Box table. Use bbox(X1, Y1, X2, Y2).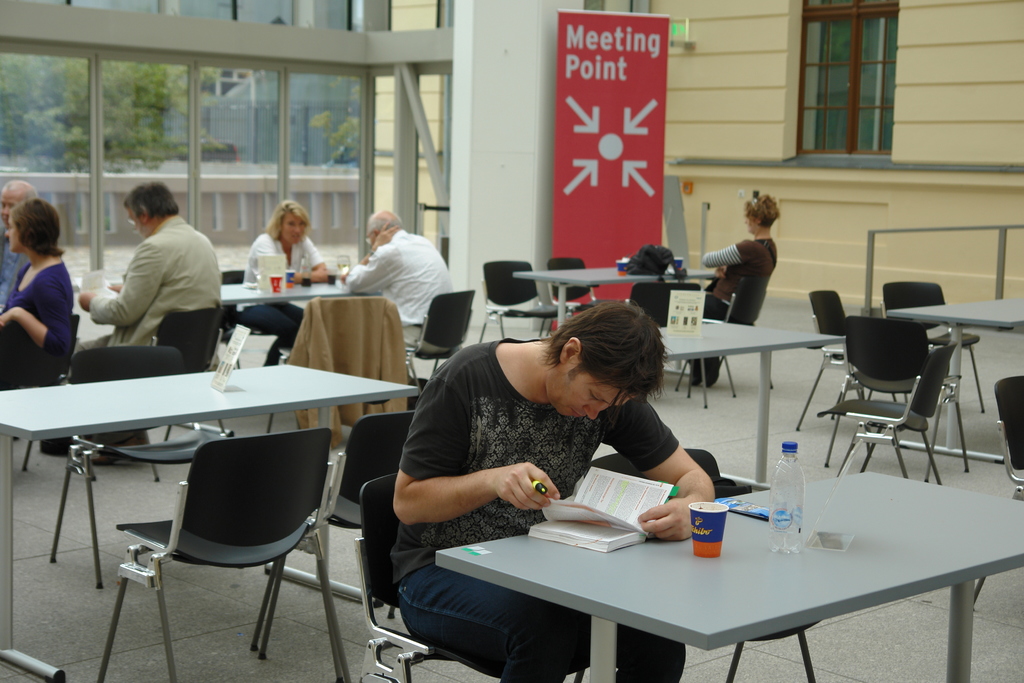
bbox(218, 288, 378, 302).
